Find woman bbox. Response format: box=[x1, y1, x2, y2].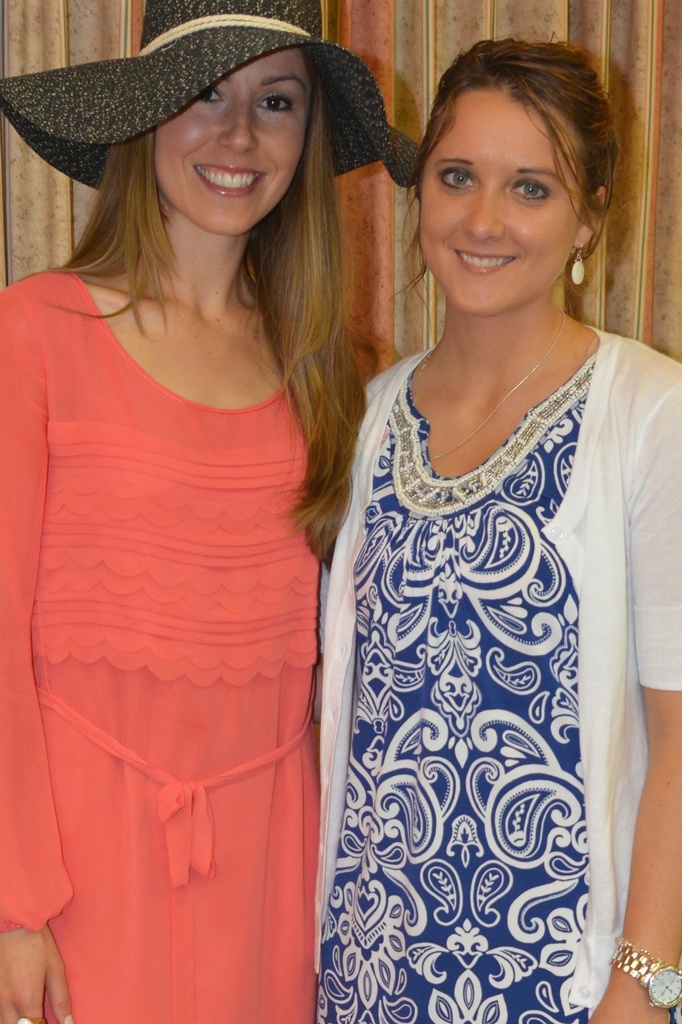
box=[314, 43, 681, 1023].
